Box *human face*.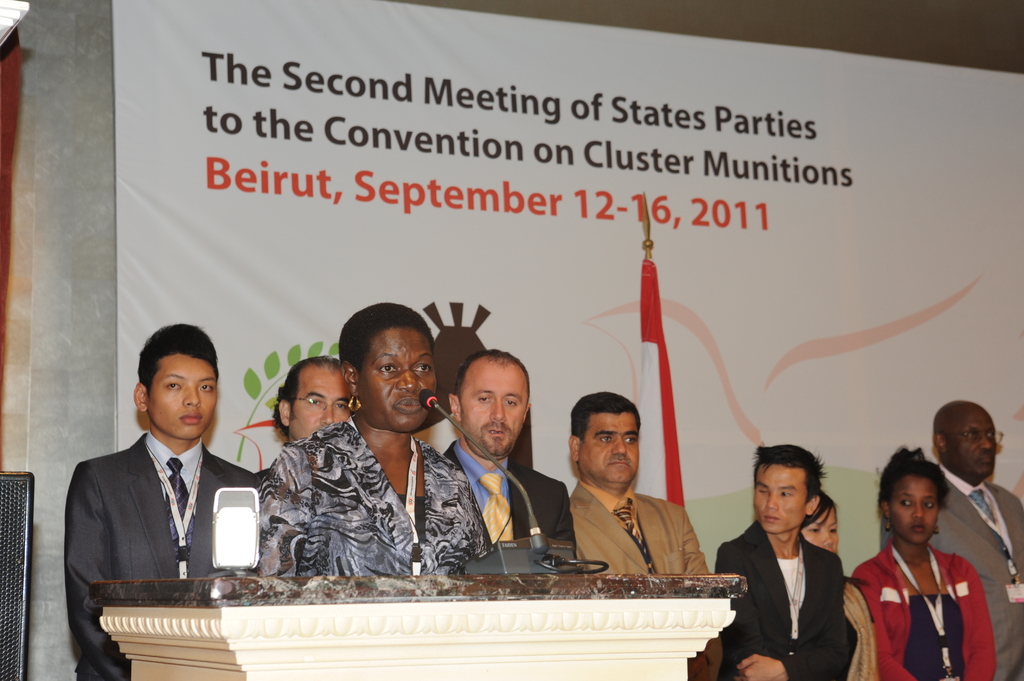
bbox=[751, 463, 805, 531].
